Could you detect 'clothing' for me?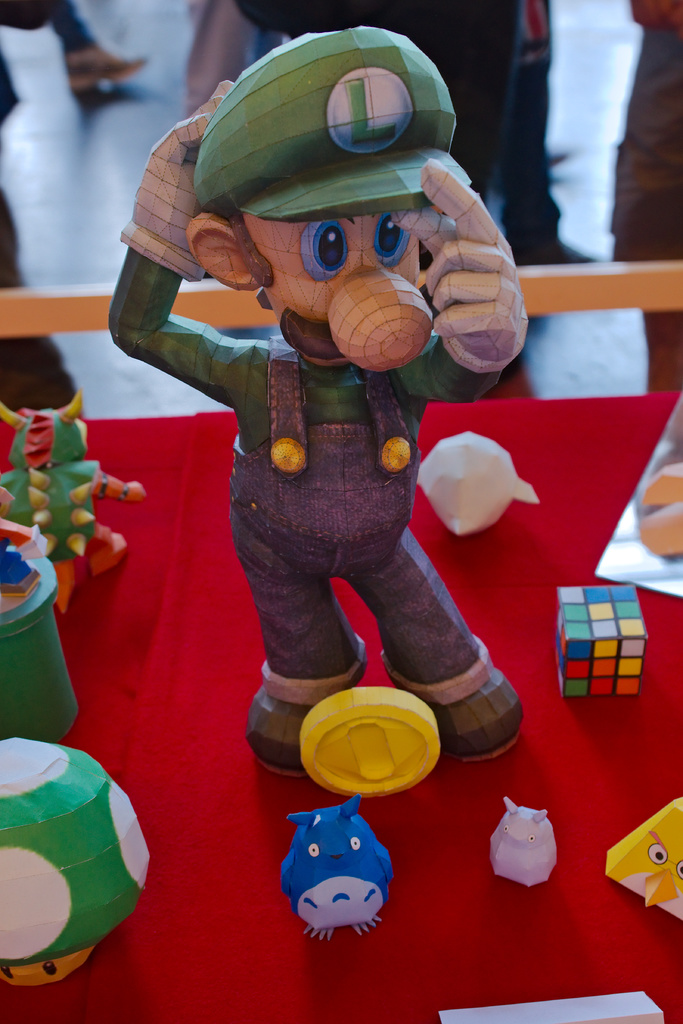
Detection result: box=[236, 0, 566, 246].
